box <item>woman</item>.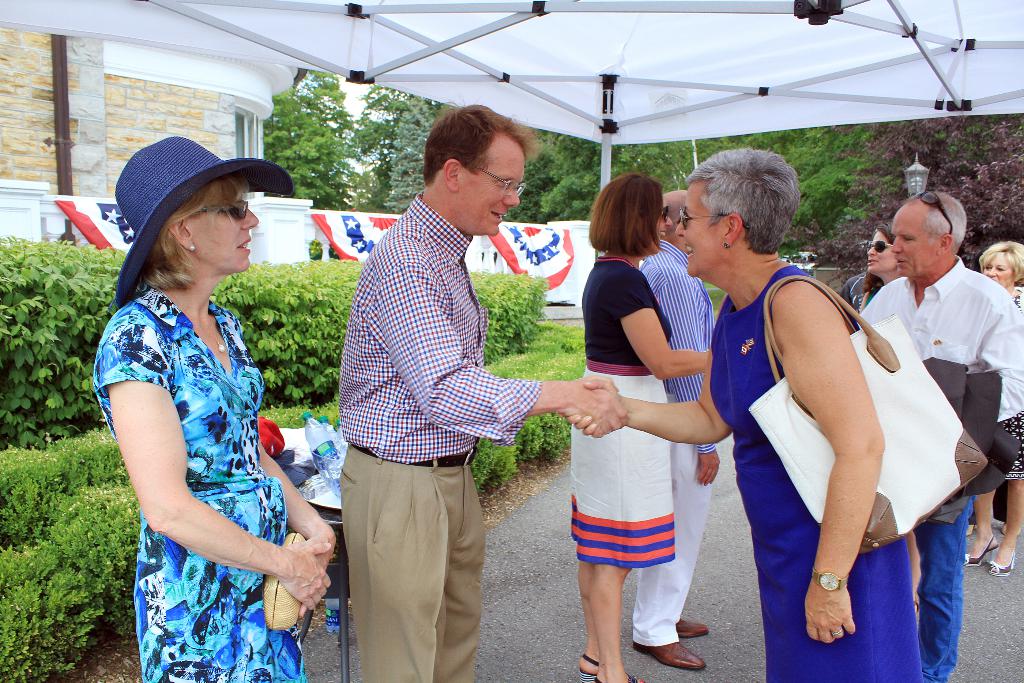
88,137,316,682.
